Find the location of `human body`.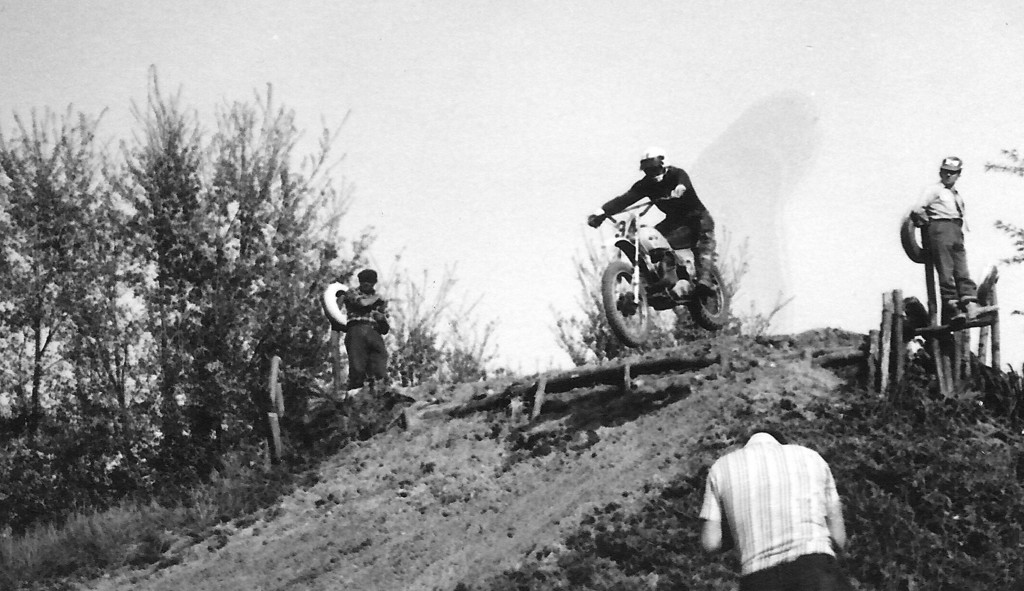
Location: 600,150,715,295.
